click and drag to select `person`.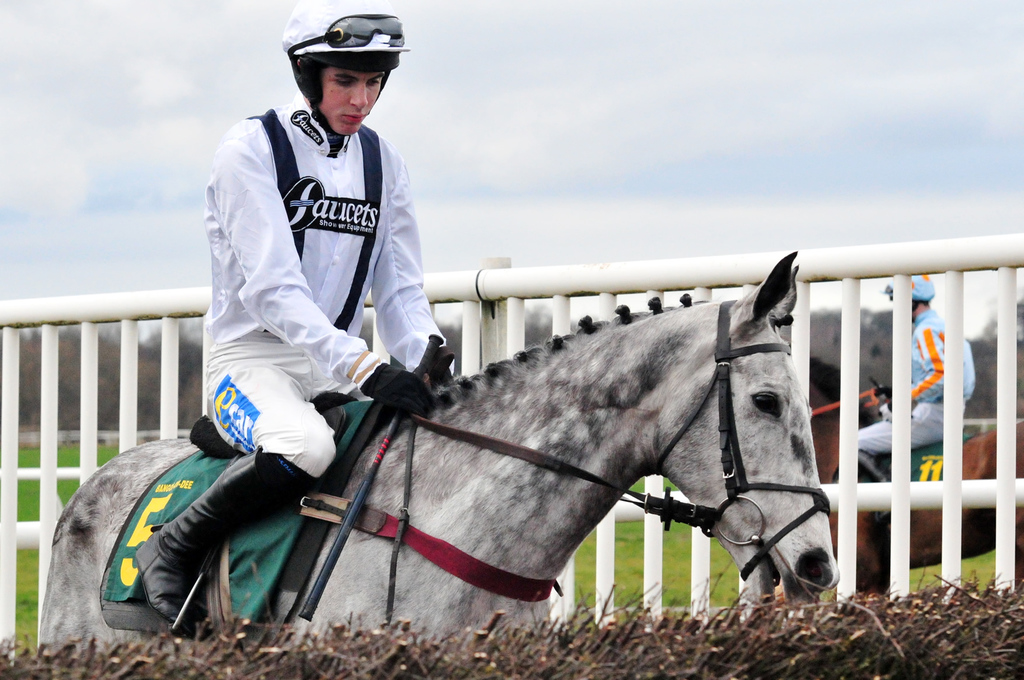
Selection: detection(182, 11, 441, 574).
